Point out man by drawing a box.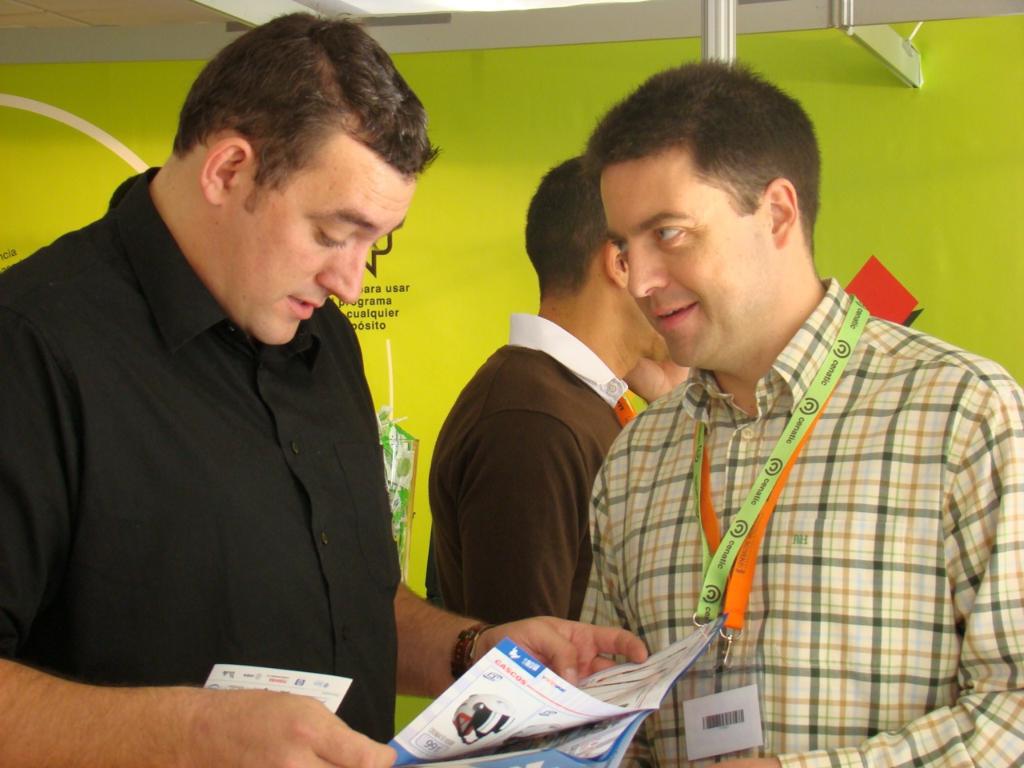
0:3:650:767.
